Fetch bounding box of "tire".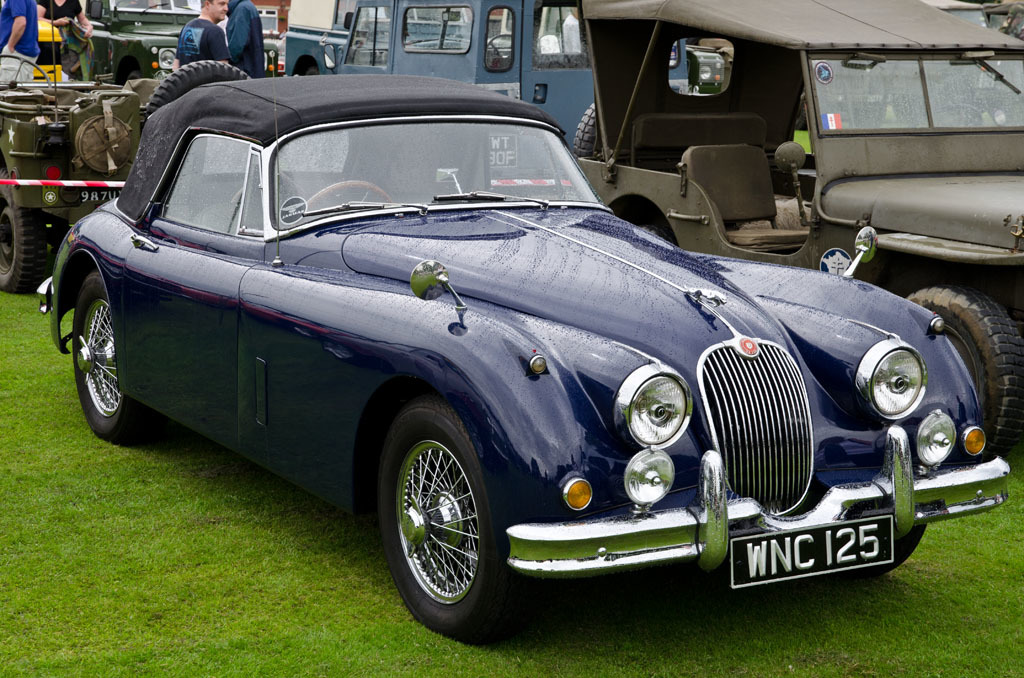
Bbox: region(65, 270, 166, 440).
